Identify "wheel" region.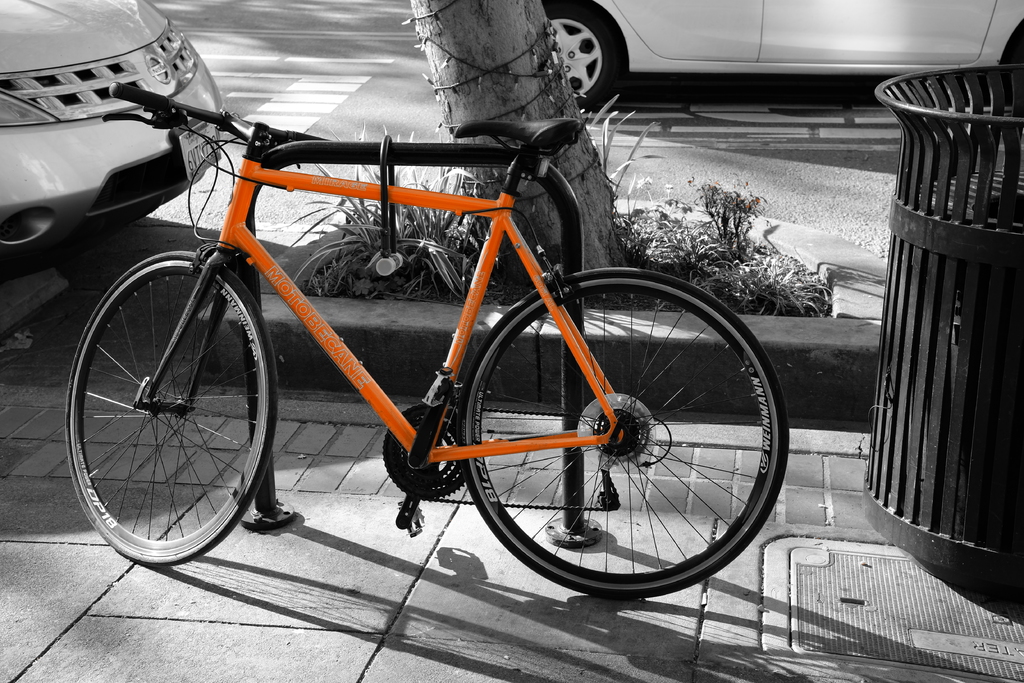
Region: 60/245/282/573.
